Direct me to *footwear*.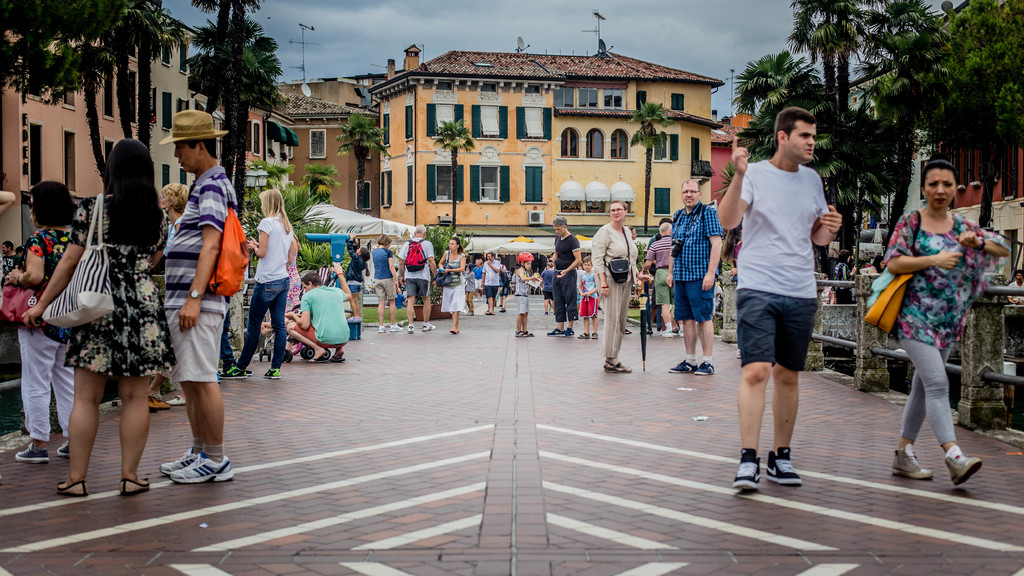
Direction: x1=545 y1=326 x2=564 y2=337.
